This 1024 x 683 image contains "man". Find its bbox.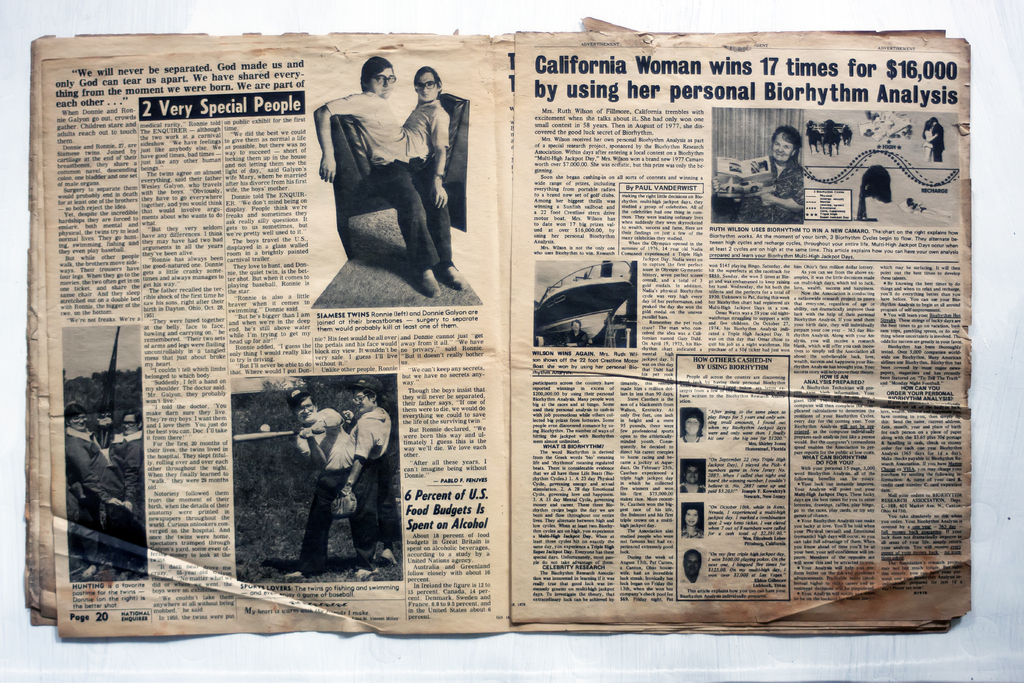
[103,394,148,570].
